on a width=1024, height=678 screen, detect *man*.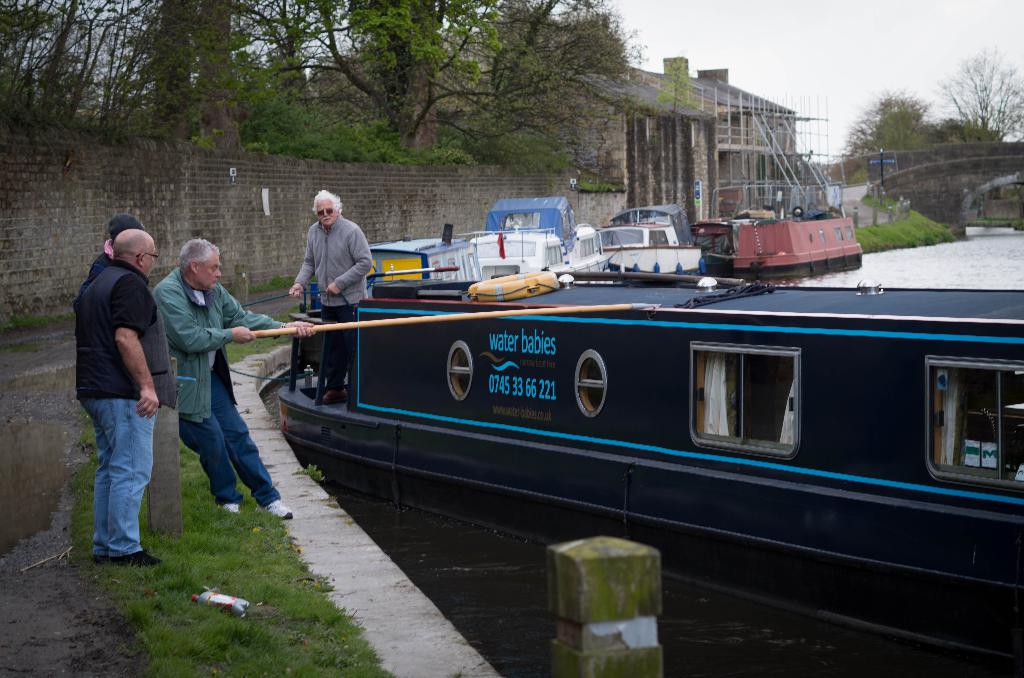
[283,191,376,407].
